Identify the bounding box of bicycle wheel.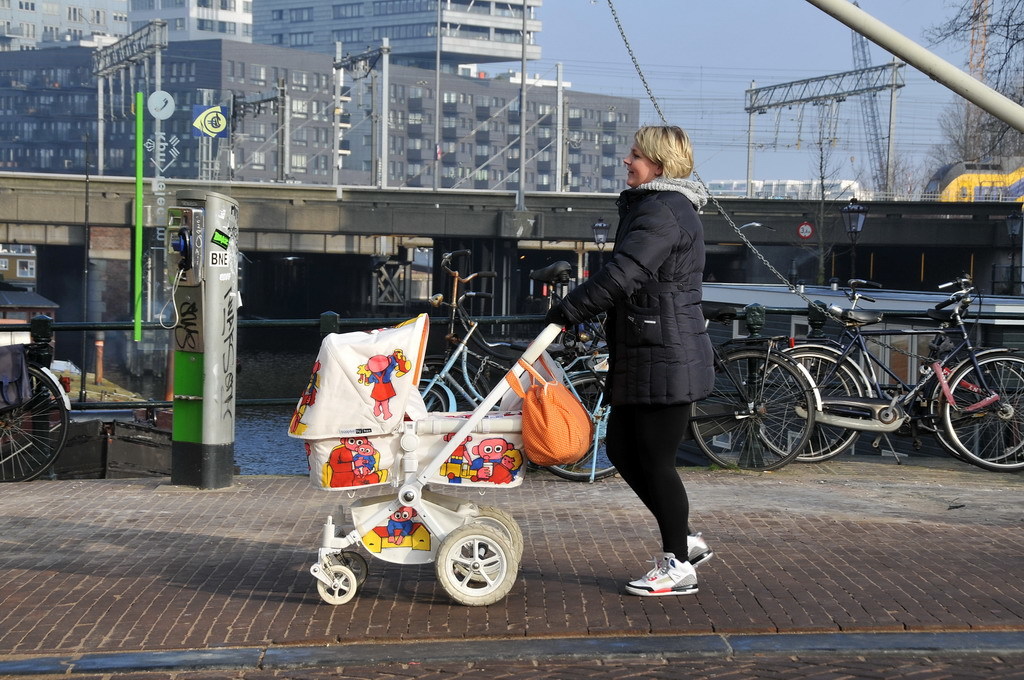
(left=942, top=351, right=1023, bottom=476).
